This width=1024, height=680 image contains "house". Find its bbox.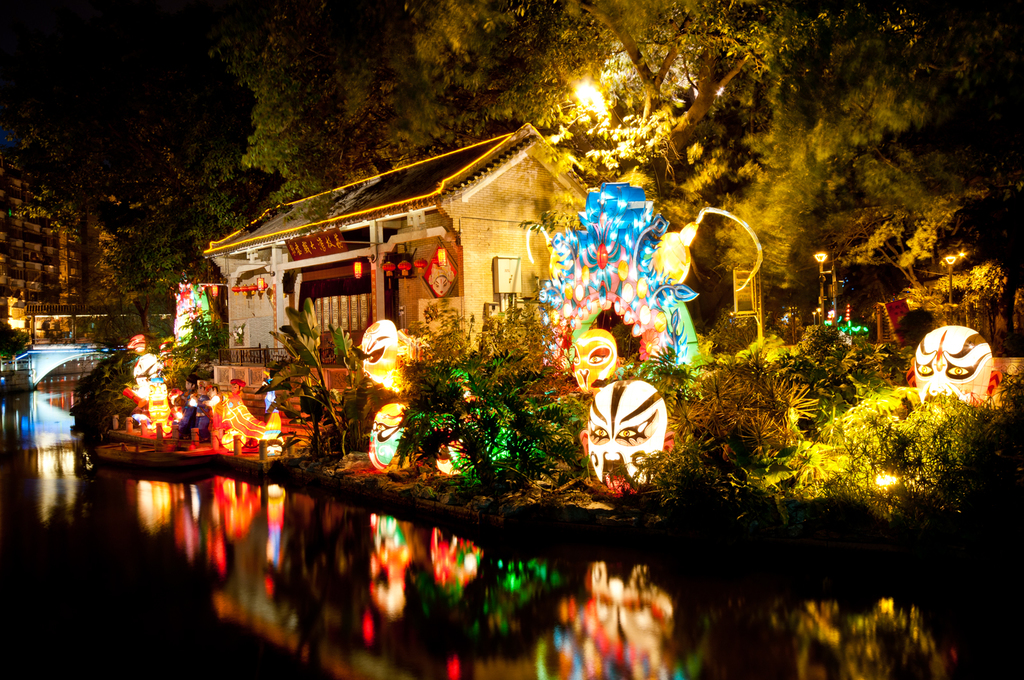
[left=203, top=121, right=589, bottom=395].
